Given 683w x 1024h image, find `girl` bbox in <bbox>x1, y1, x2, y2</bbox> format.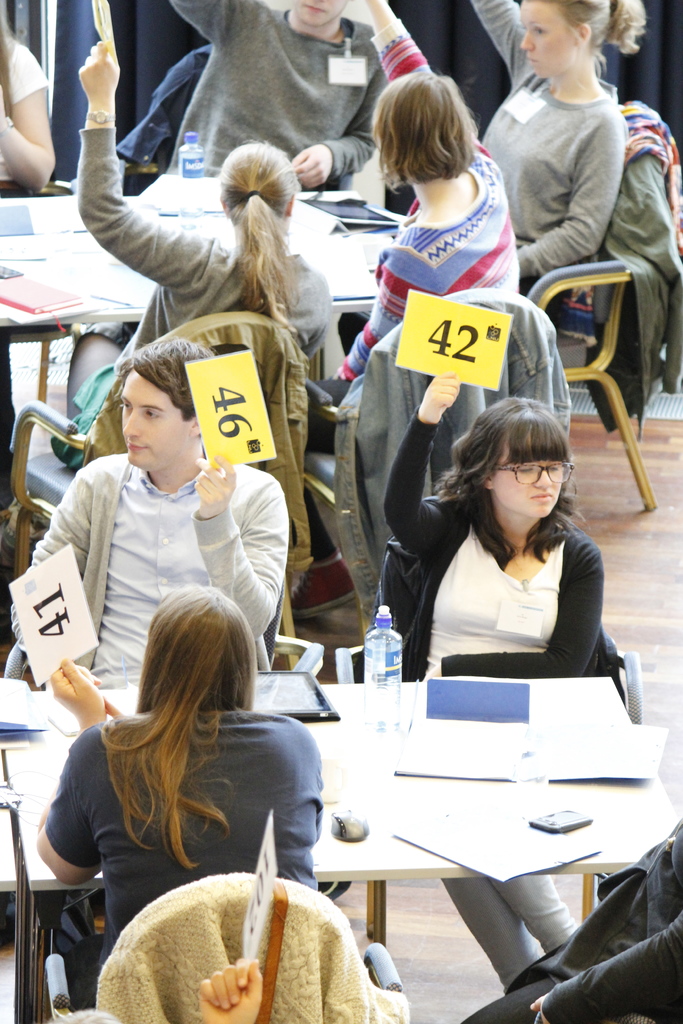
<bbox>31, 582, 320, 1005</bbox>.
